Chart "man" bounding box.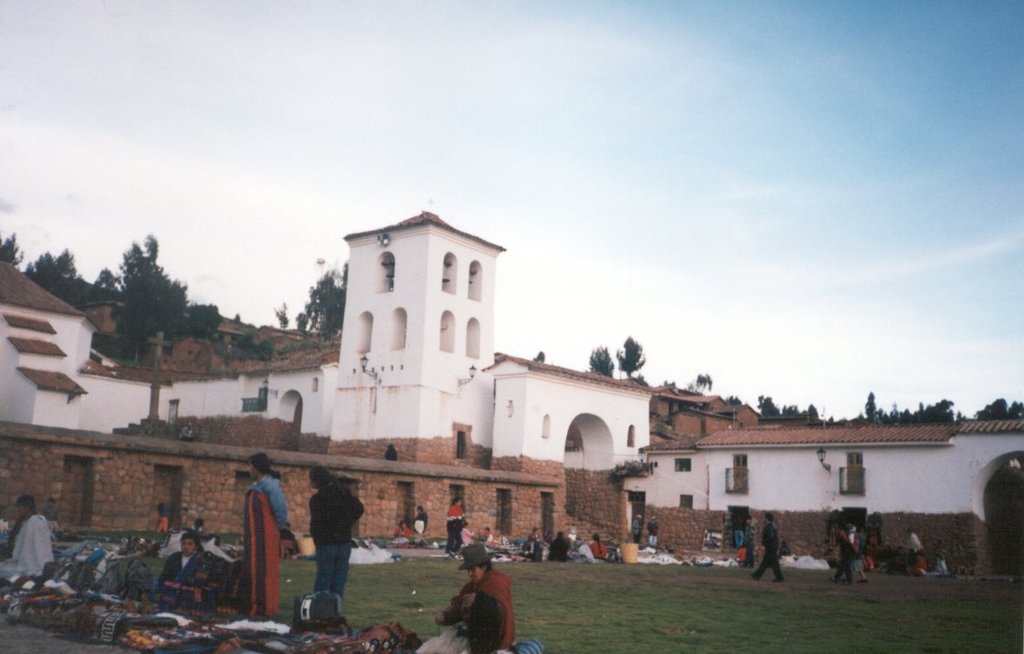
Charted: region(750, 511, 785, 584).
